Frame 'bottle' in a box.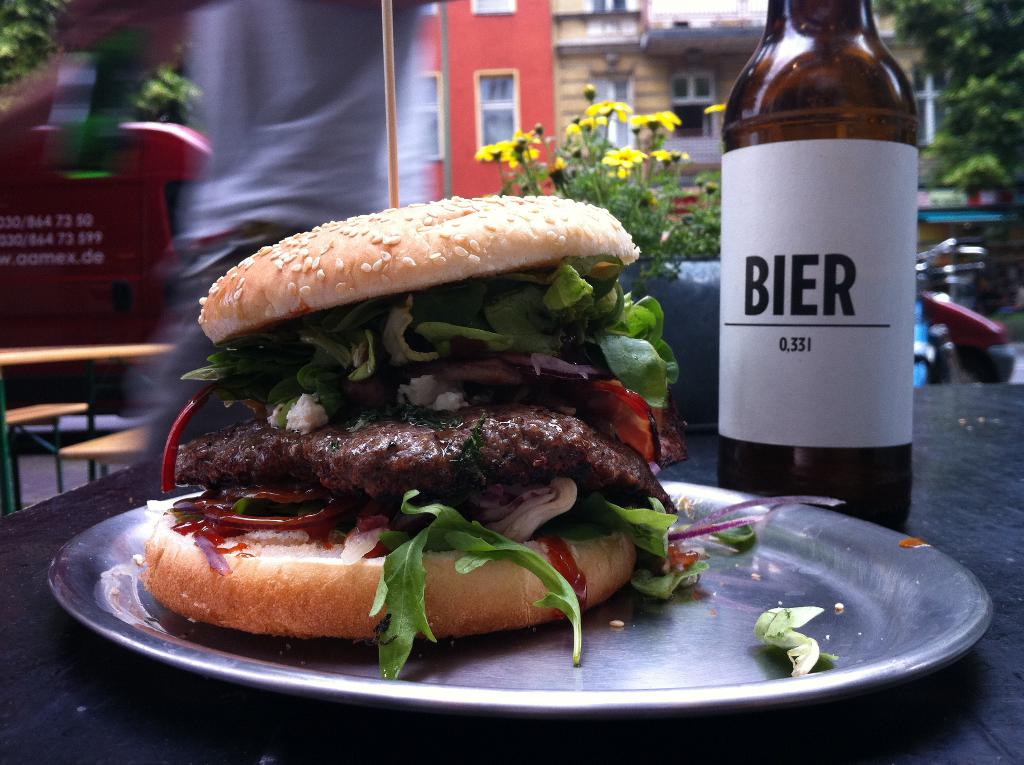
region(709, 0, 922, 506).
